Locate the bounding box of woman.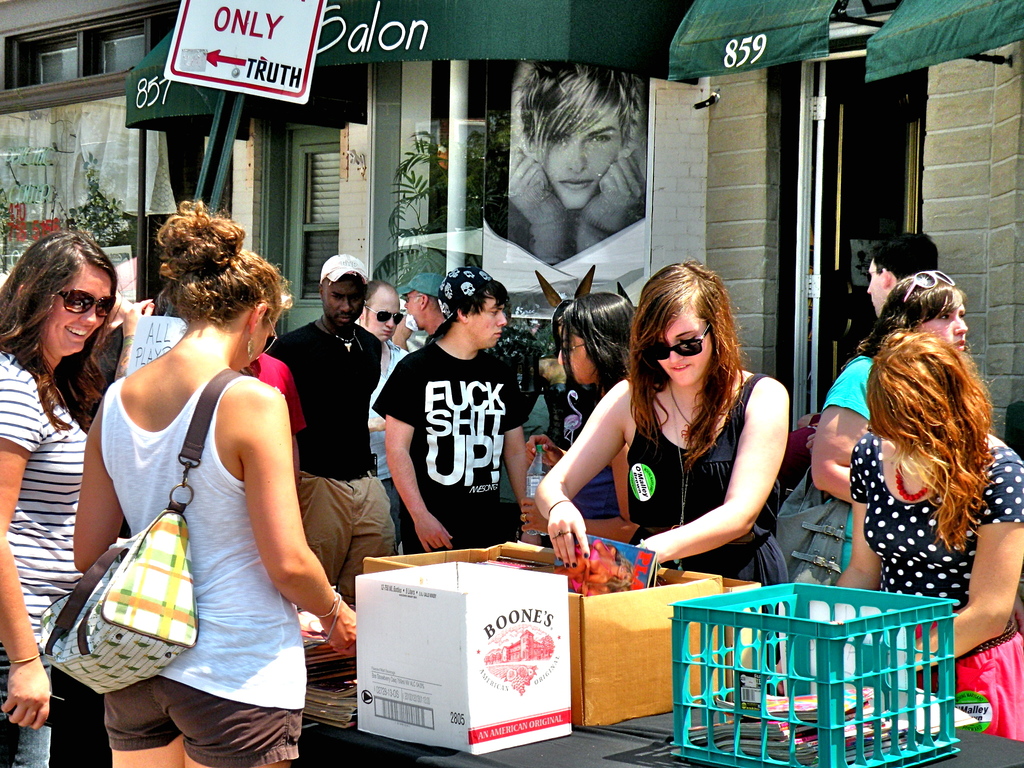
Bounding box: box=[753, 329, 1023, 743].
